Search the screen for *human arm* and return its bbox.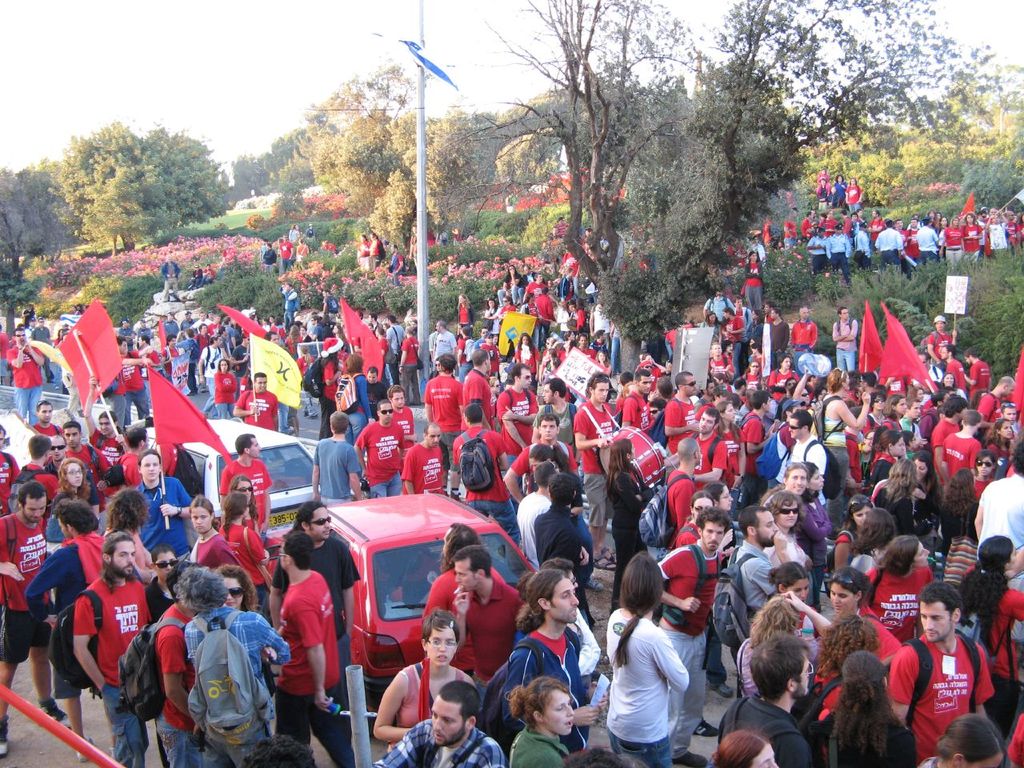
Found: 515/454/531/506.
